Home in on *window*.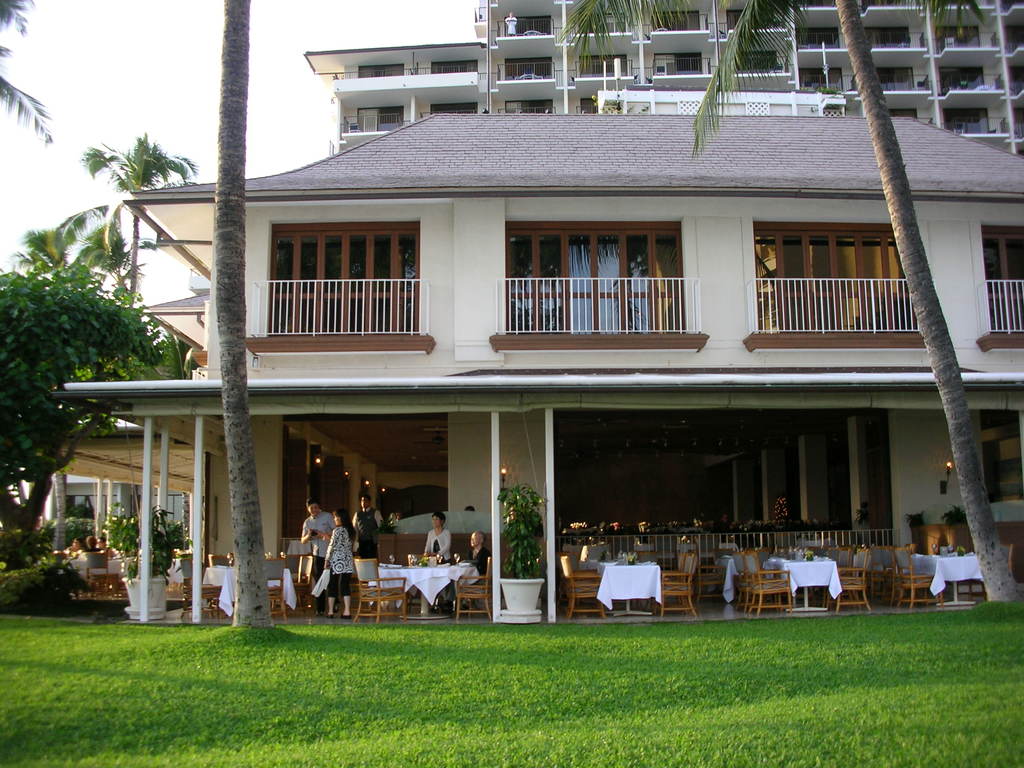
Homed in at Rect(653, 53, 705, 77).
